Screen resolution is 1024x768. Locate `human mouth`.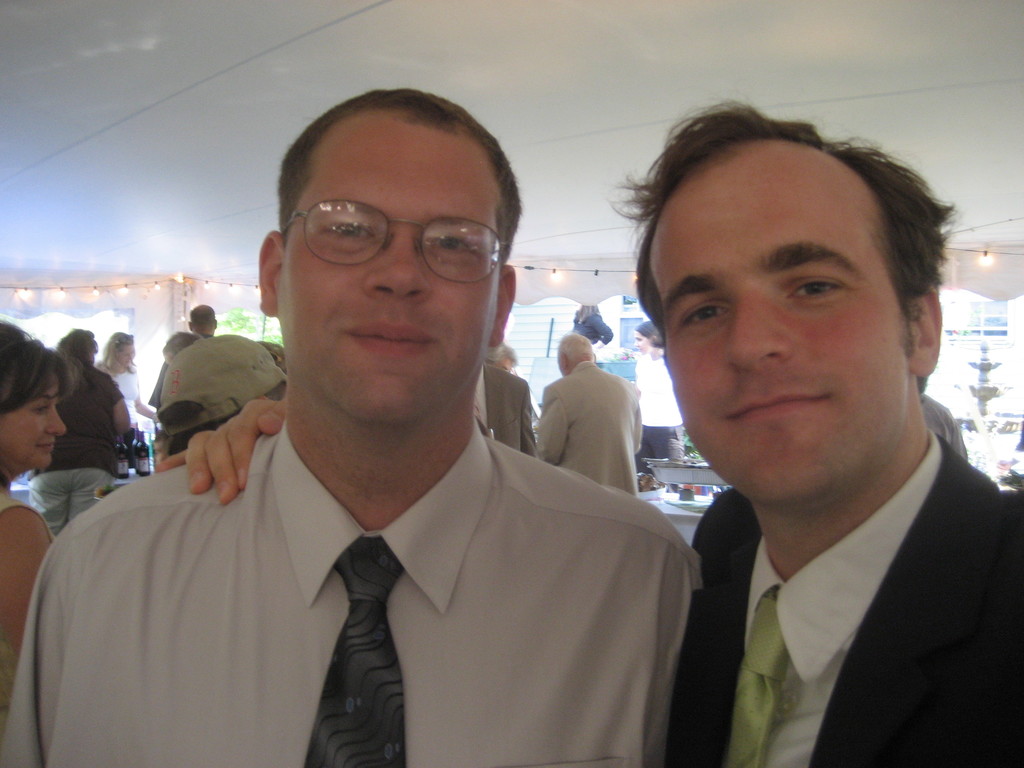
rect(338, 324, 445, 353).
